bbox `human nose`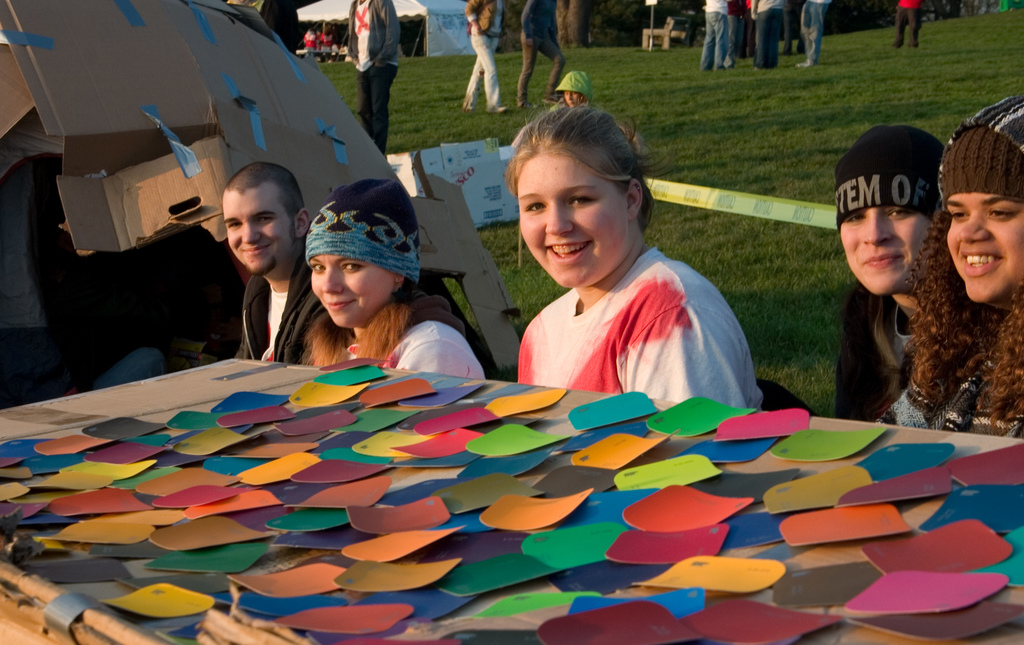
box=[865, 213, 892, 245]
